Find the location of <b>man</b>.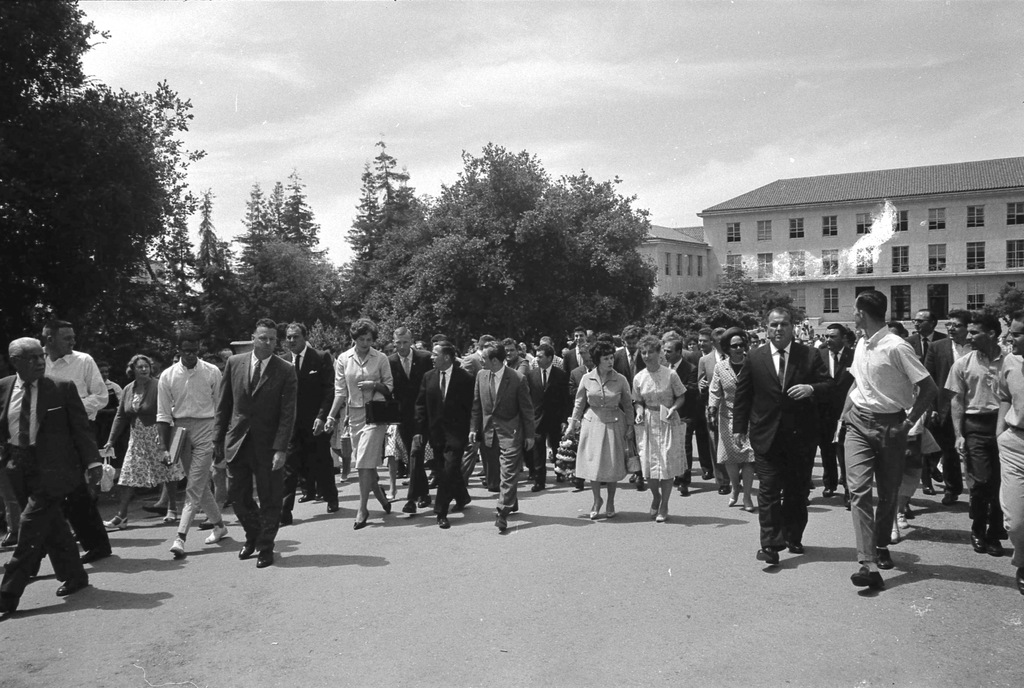
Location: x1=383 y1=322 x2=431 y2=511.
